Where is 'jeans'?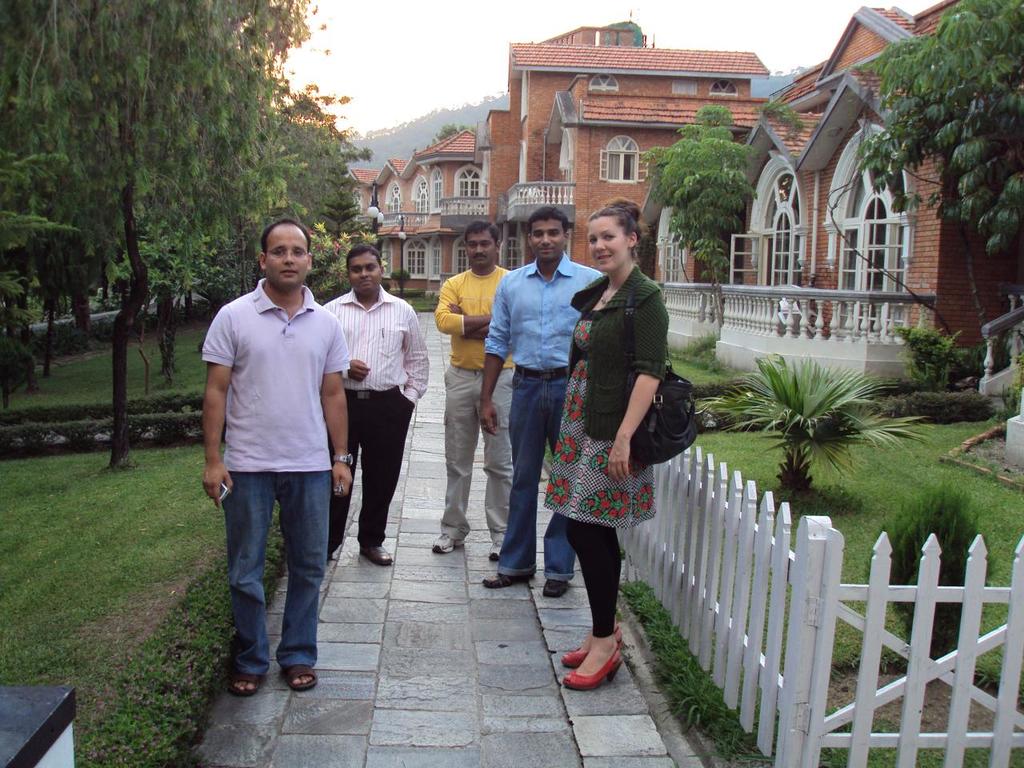
{"left": 219, "top": 470, "right": 331, "bottom": 676}.
